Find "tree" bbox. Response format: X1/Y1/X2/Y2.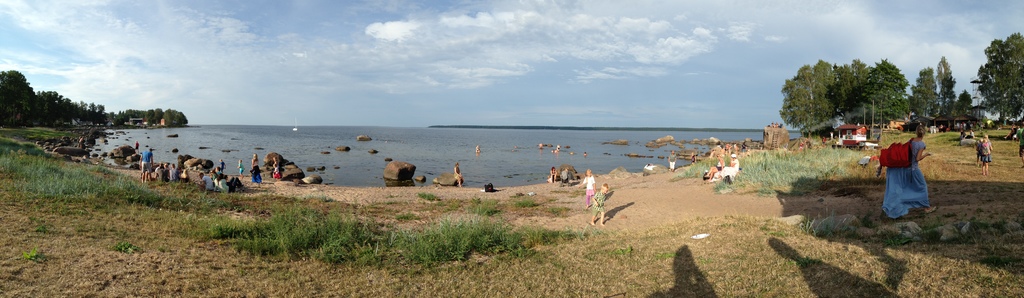
913/69/935/129.
